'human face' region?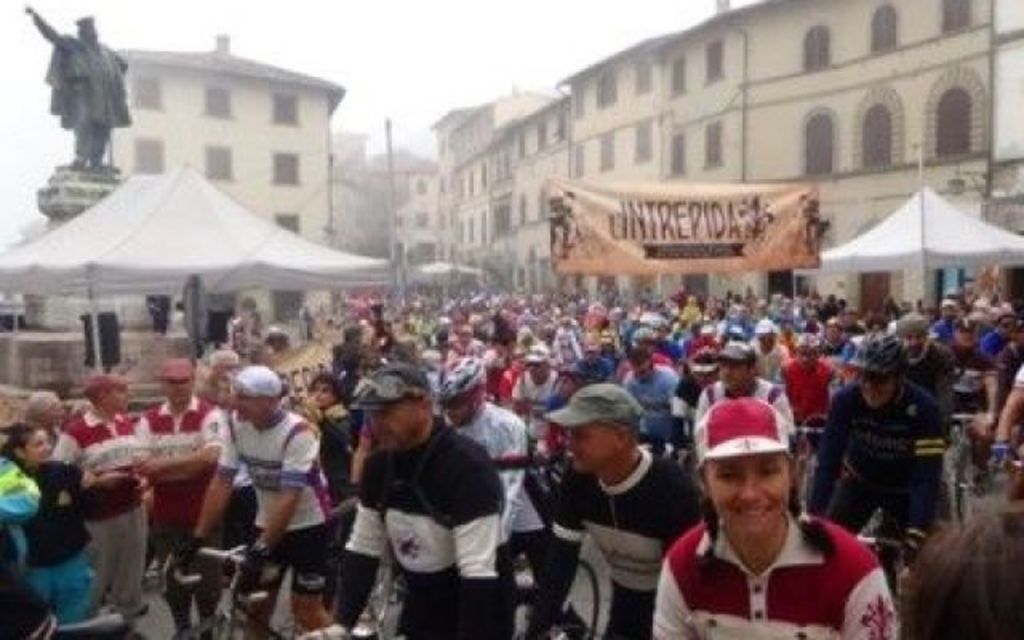
(715, 363, 749, 390)
